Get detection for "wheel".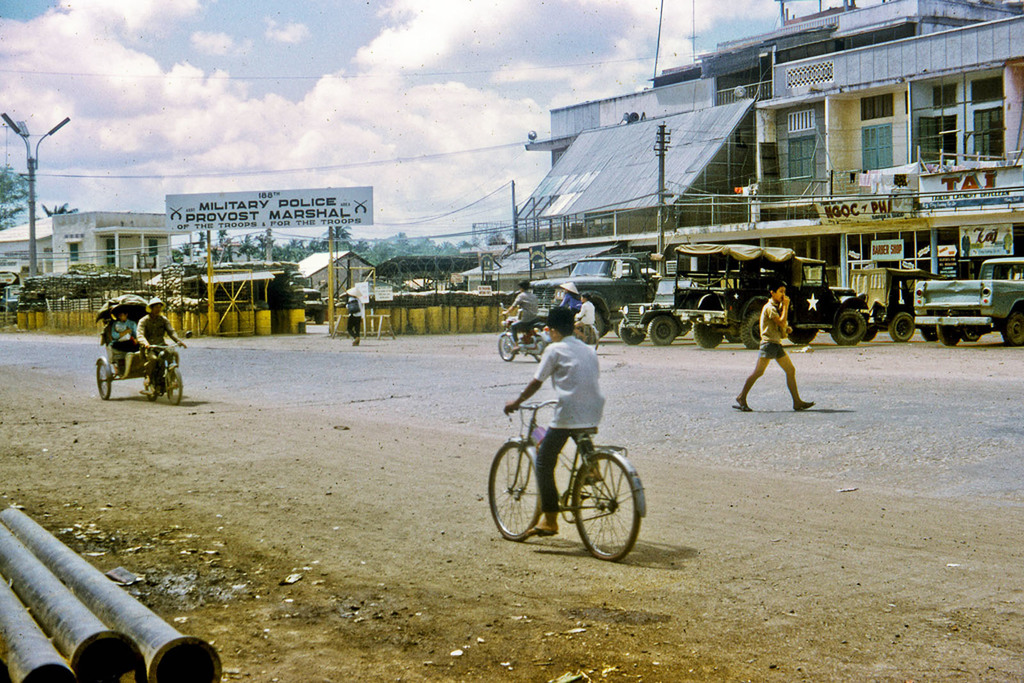
Detection: 867, 331, 876, 341.
